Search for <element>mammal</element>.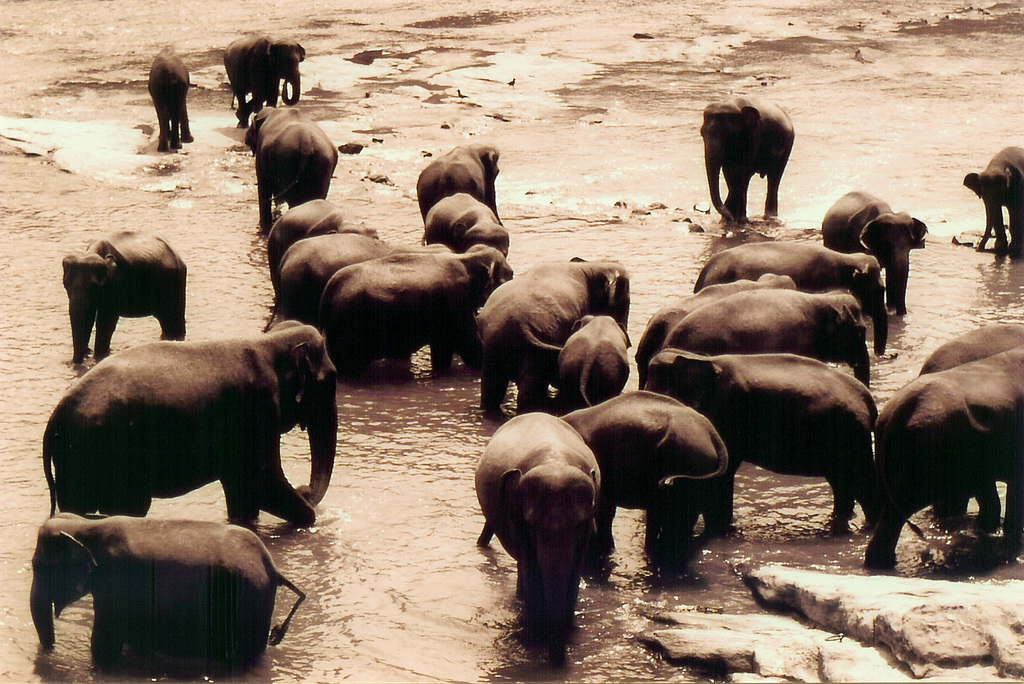
Found at pyautogui.locateOnScreen(214, 24, 304, 106).
